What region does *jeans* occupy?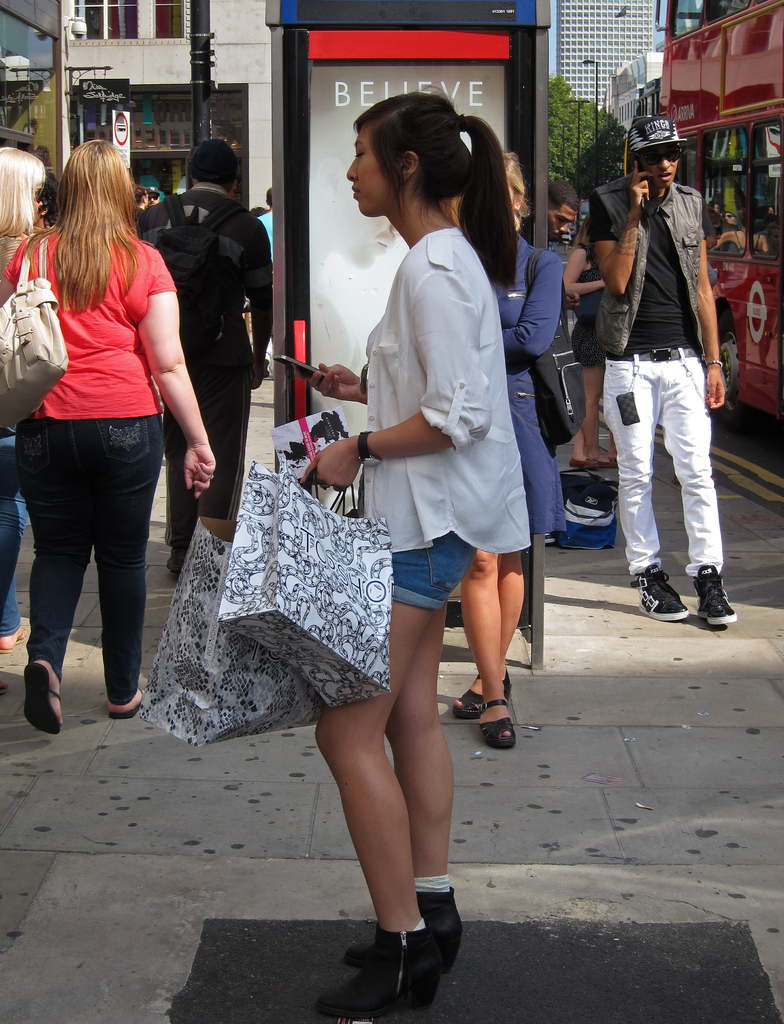
{"left": 0, "top": 426, "right": 29, "bottom": 636}.
